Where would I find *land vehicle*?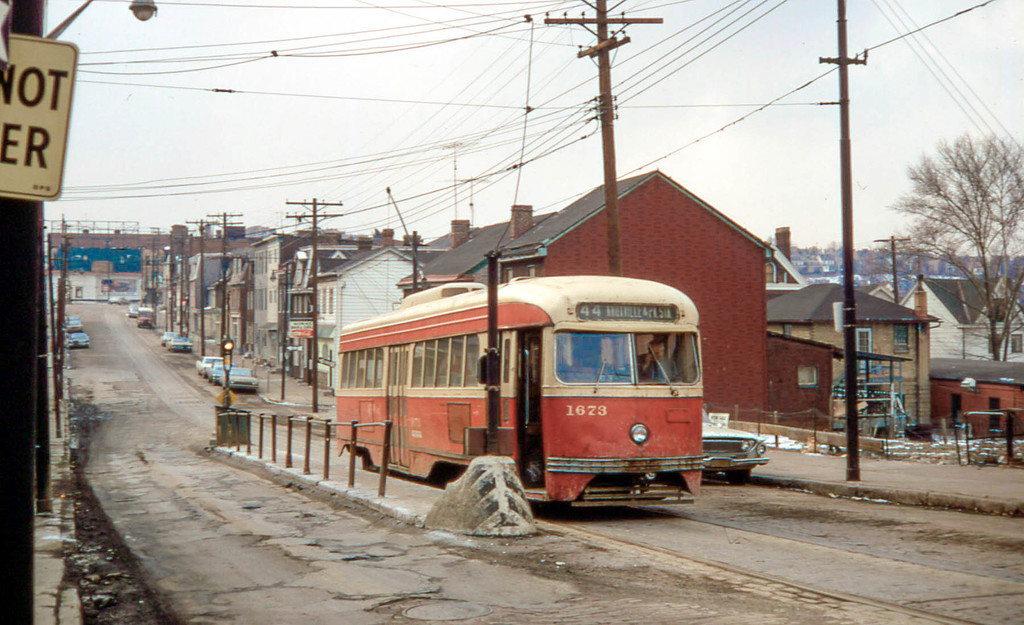
At Rect(134, 307, 159, 329).
